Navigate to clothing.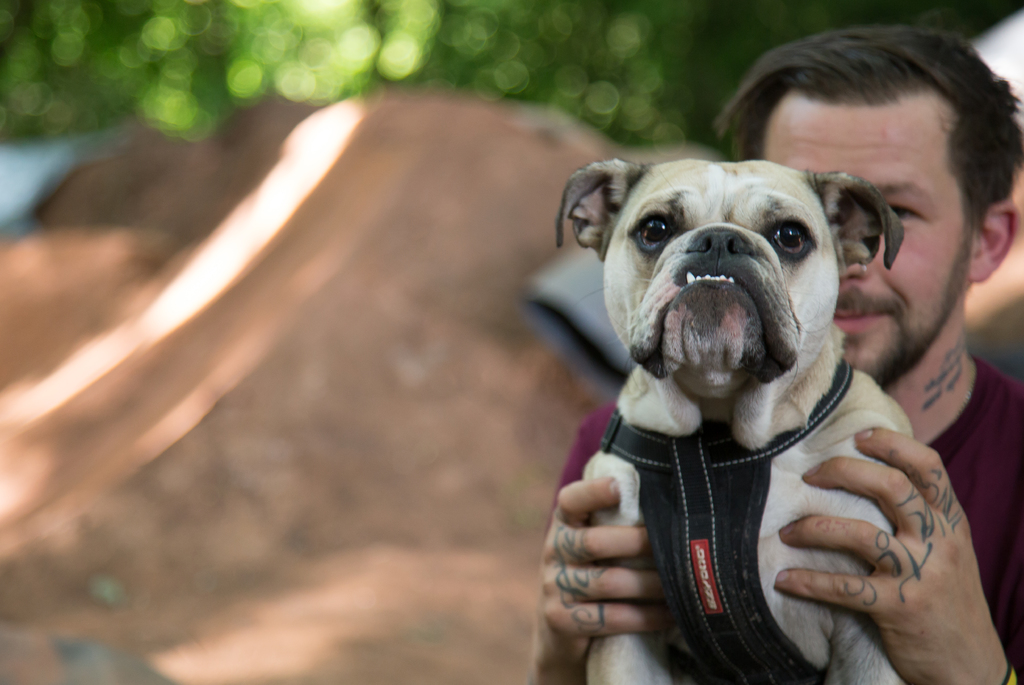
Navigation target: detection(546, 349, 1023, 684).
